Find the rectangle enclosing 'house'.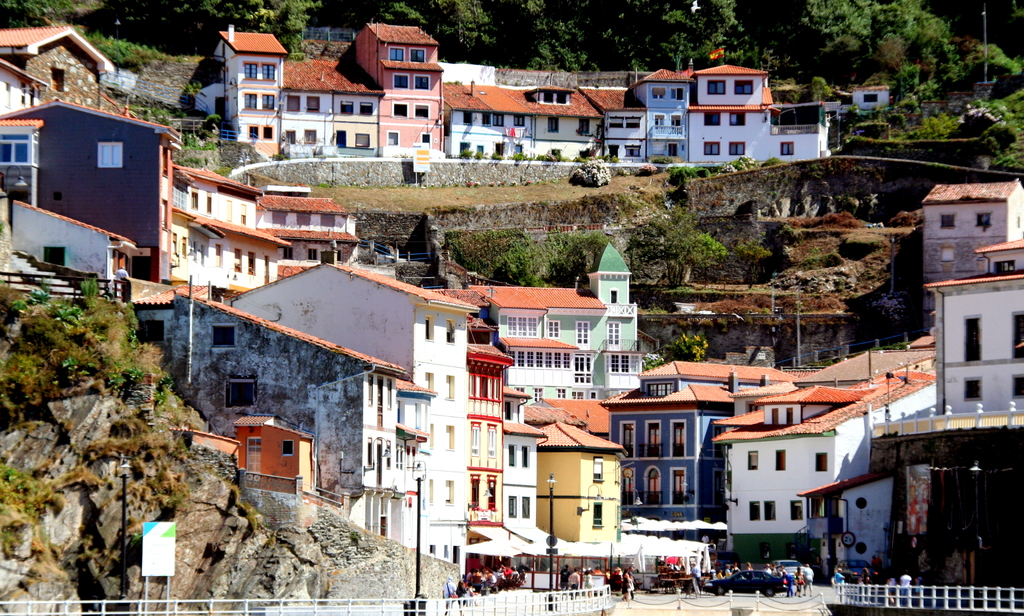
left=709, top=342, right=929, bottom=564.
